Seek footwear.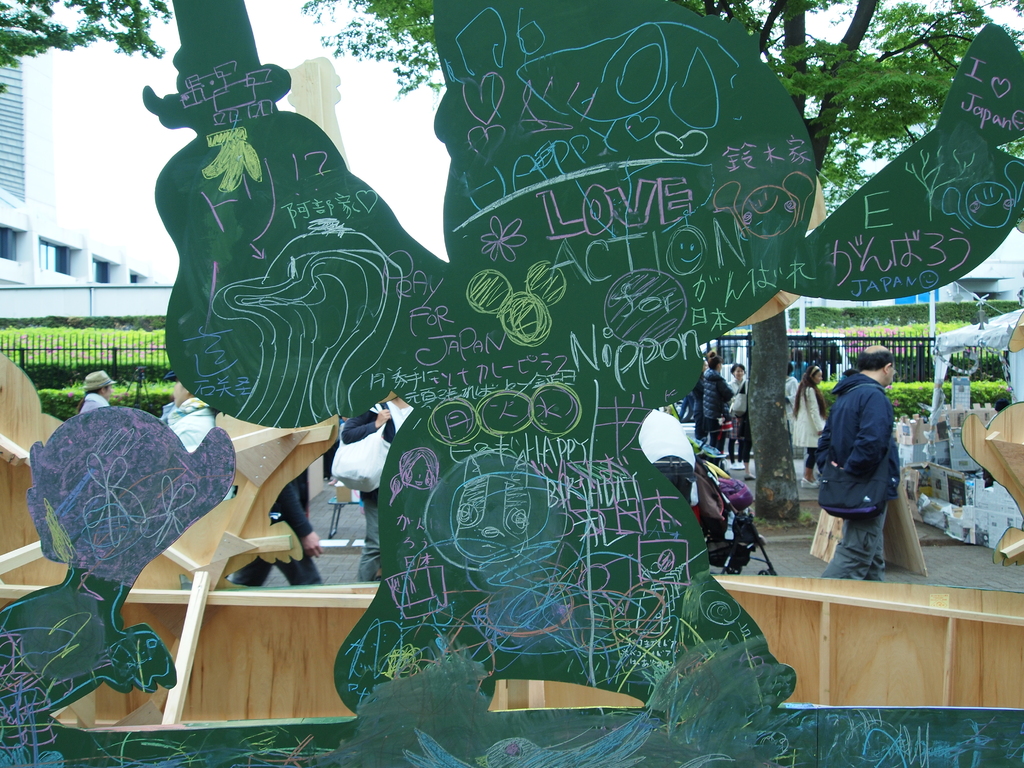
(x1=745, y1=474, x2=756, y2=481).
